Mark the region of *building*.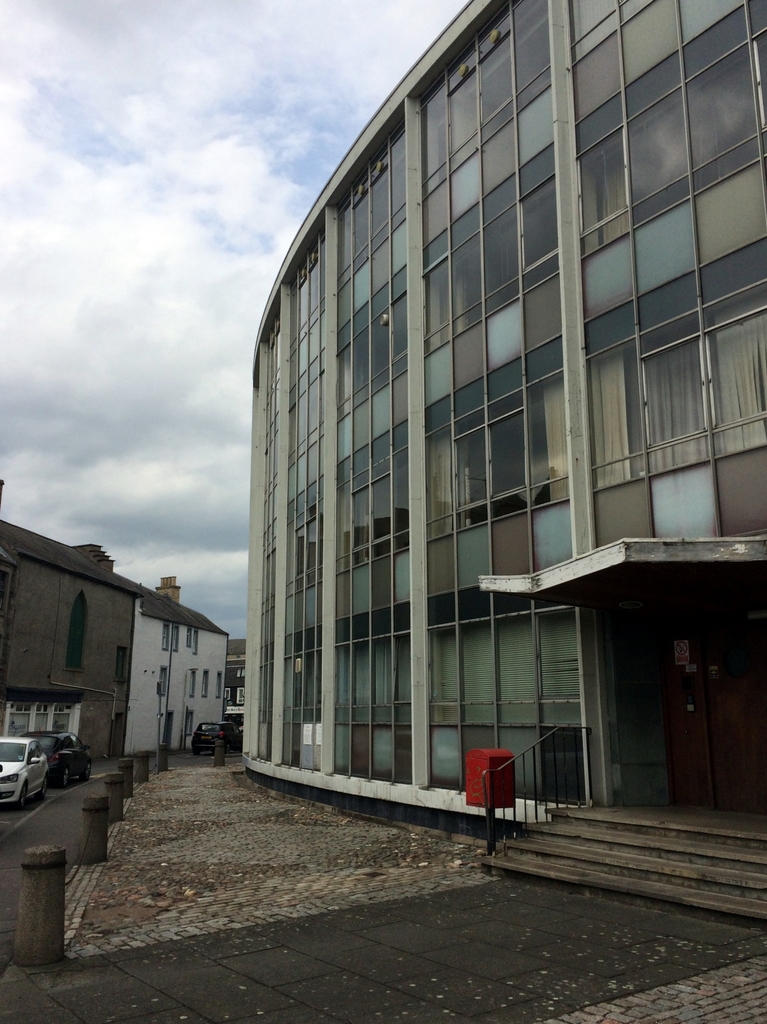
Region: rect(249, 0, 766, 929).
